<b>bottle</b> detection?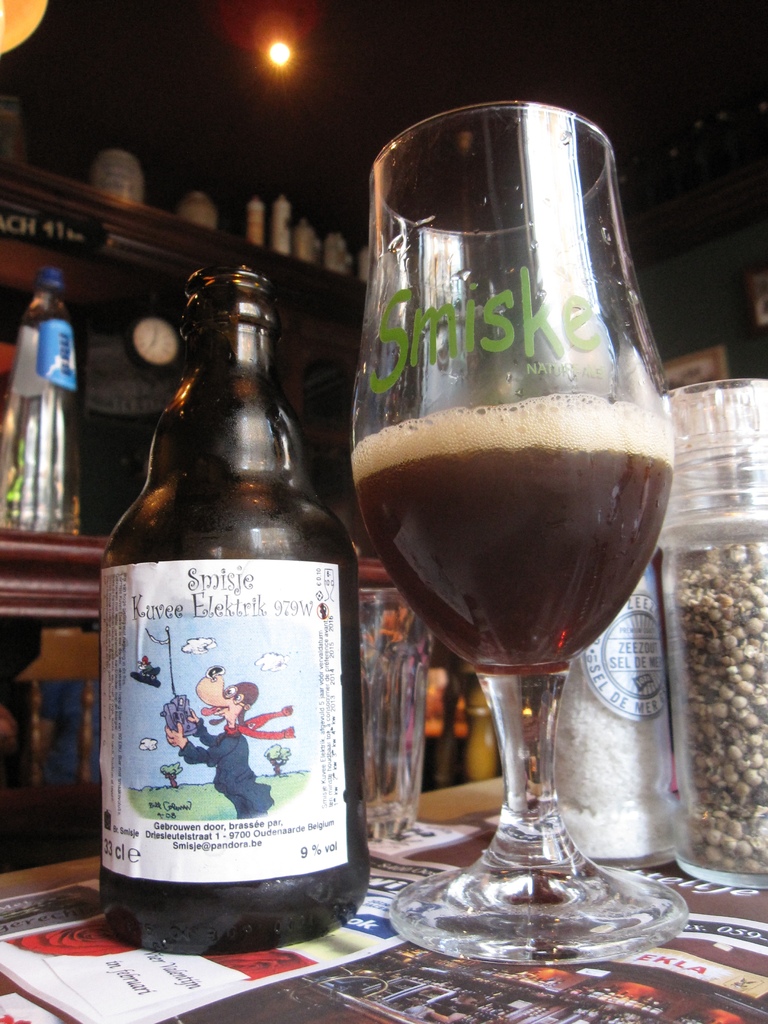
[0, 267, 84, 550]
